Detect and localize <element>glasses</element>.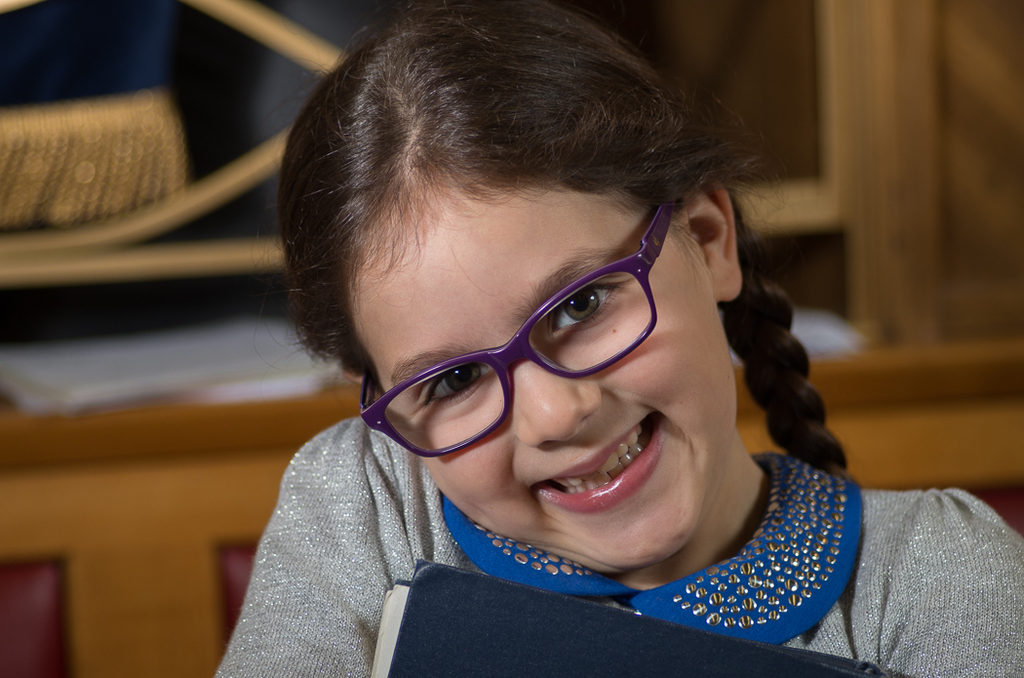
Localized at 354/193/678/459.
